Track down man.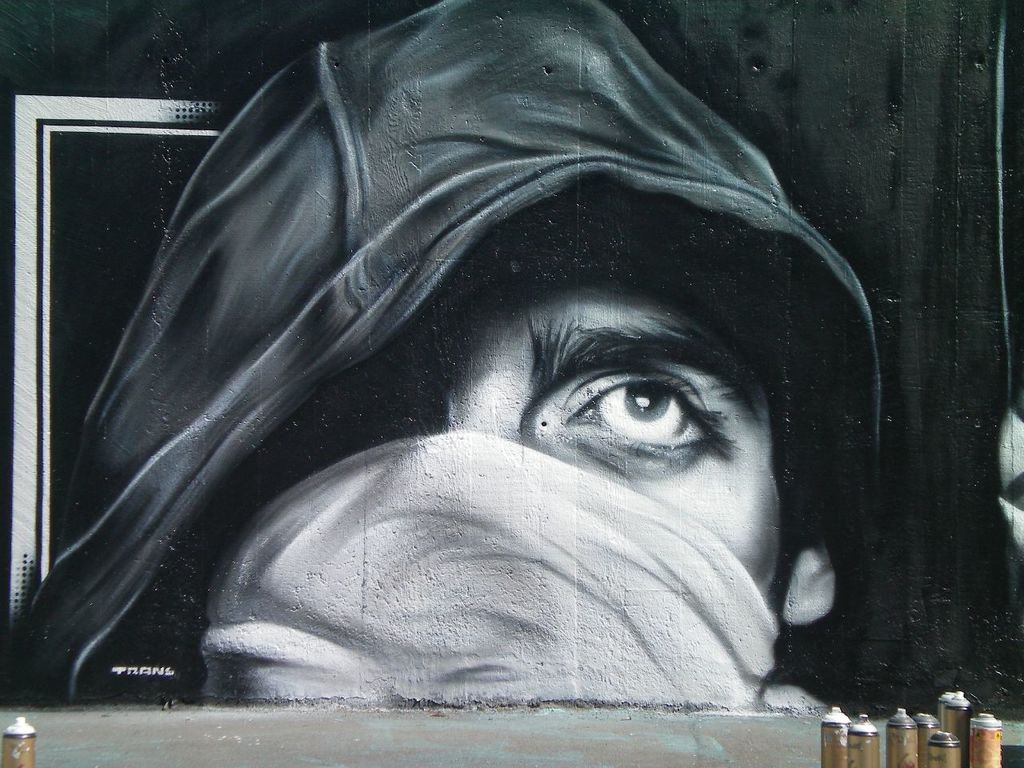
Tracked to (28,6,938,750).
